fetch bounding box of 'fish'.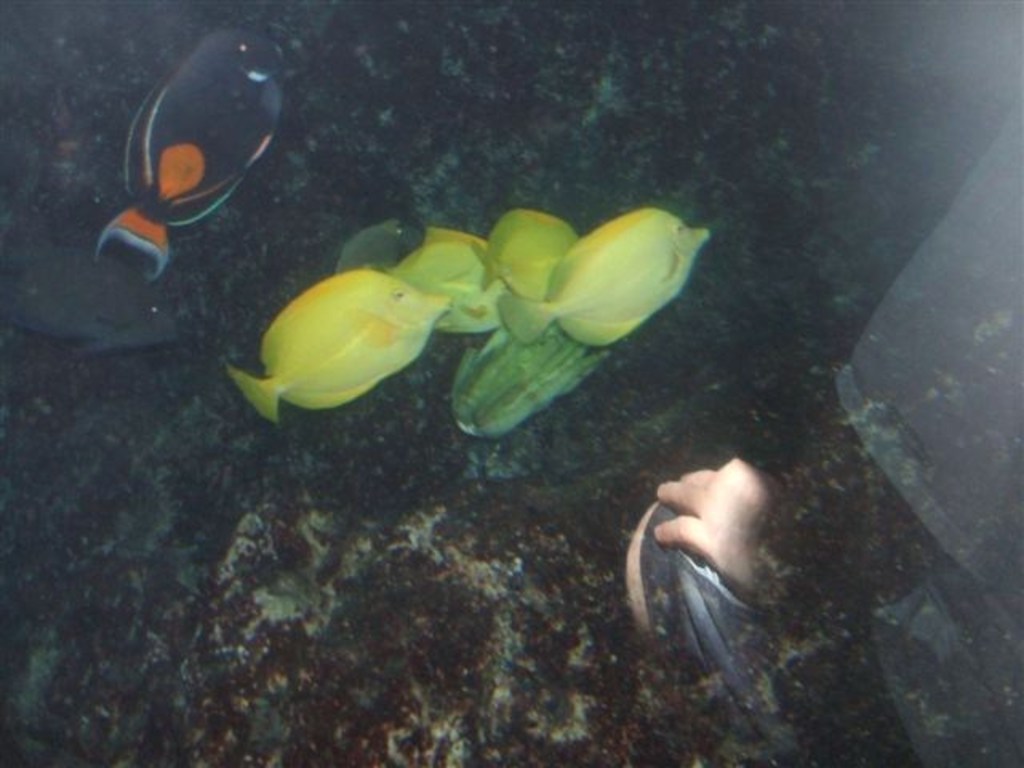
Bbox: [left=470, top=202, right=581, bottom=296].
